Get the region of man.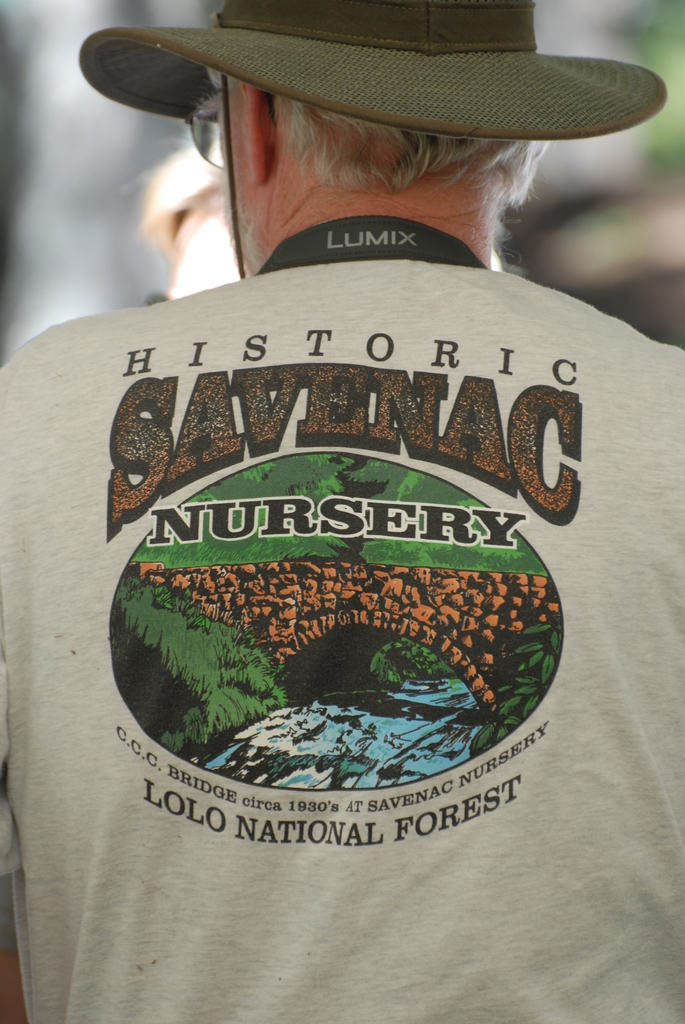
bbox=[20, 10, 684, 833].
